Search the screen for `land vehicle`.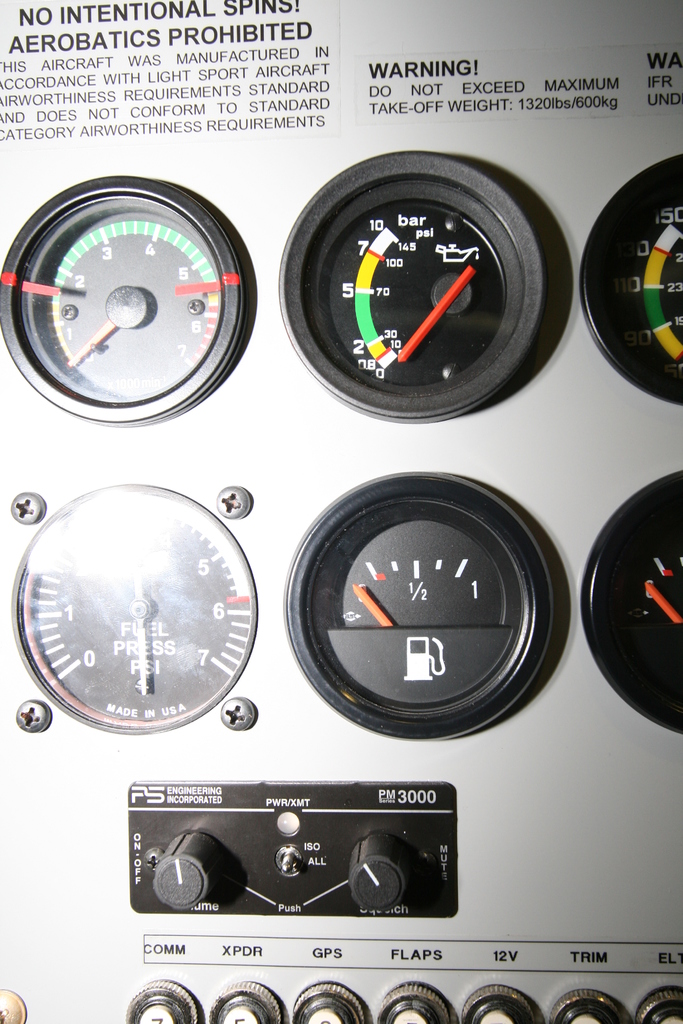
Found at (0, 0, 682, 1023).
